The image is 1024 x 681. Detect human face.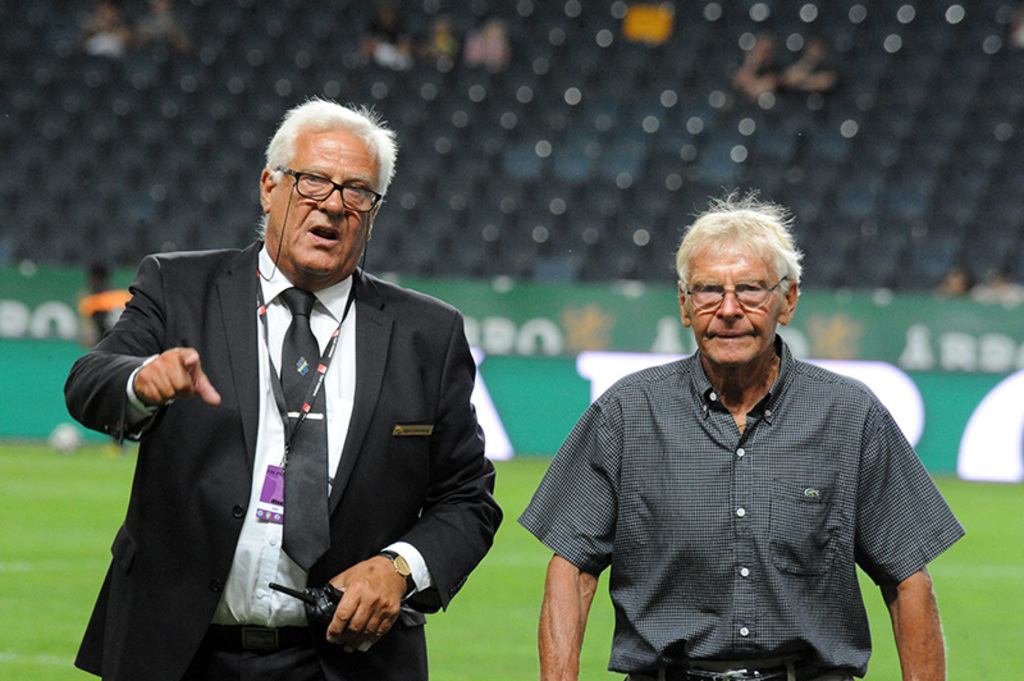
Detection: detection(681, 228, 786, 362).
